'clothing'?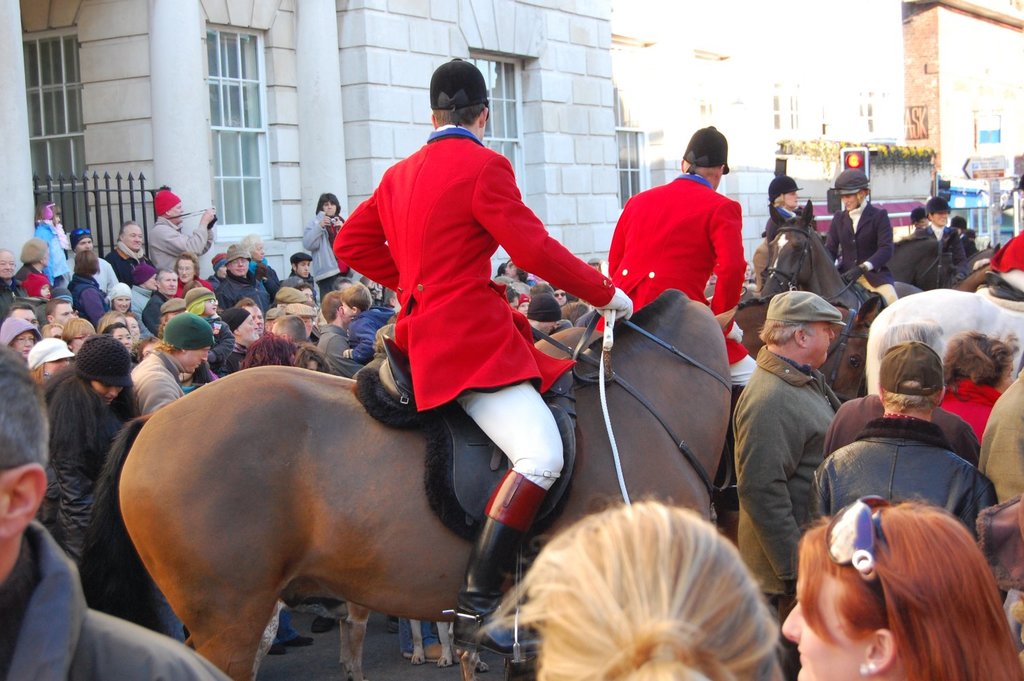
box=[976, 361, 1023, 508]
